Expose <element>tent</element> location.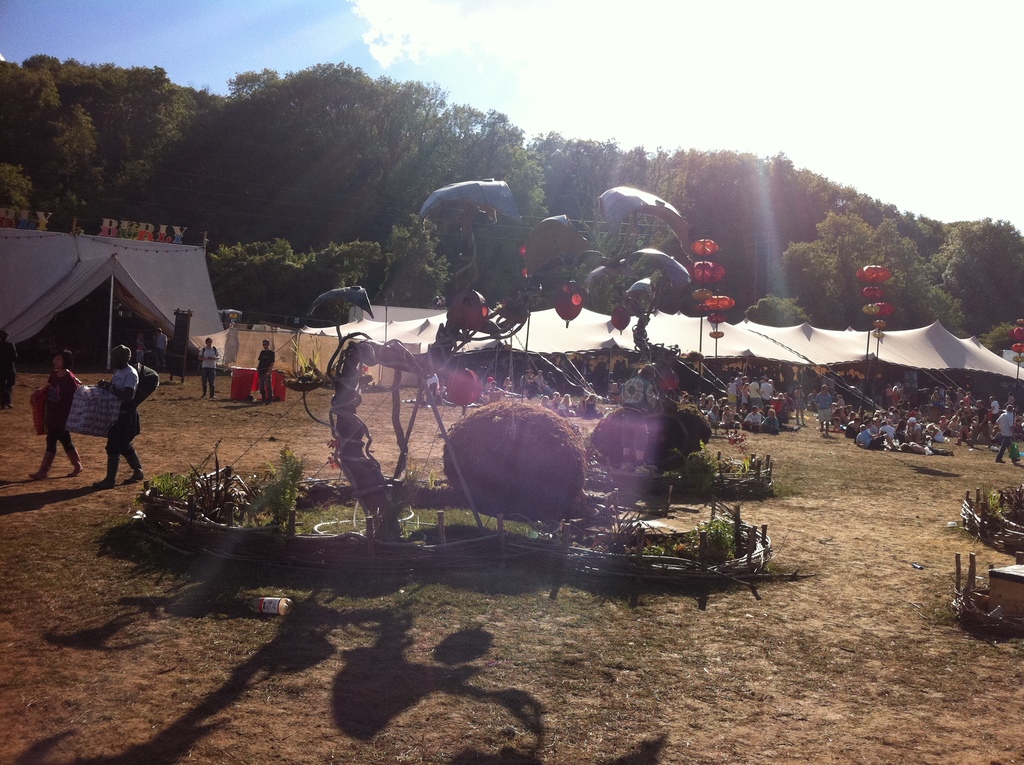
Exposed at l=290, t=319, r=1023, b=417.
